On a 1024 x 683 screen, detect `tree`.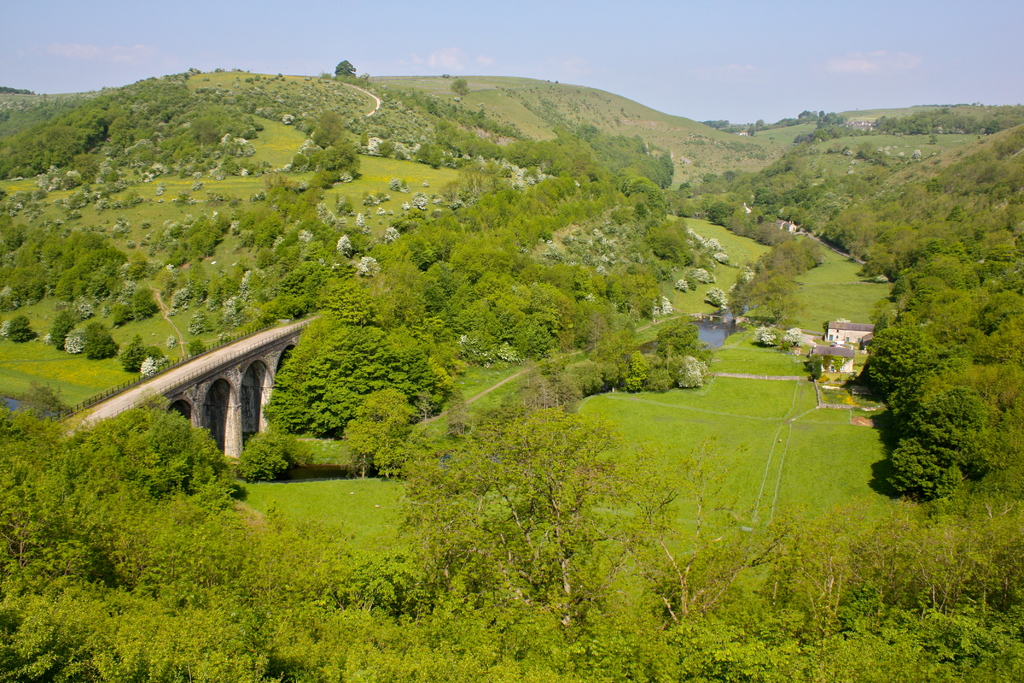
257, 317, 458, 436.
